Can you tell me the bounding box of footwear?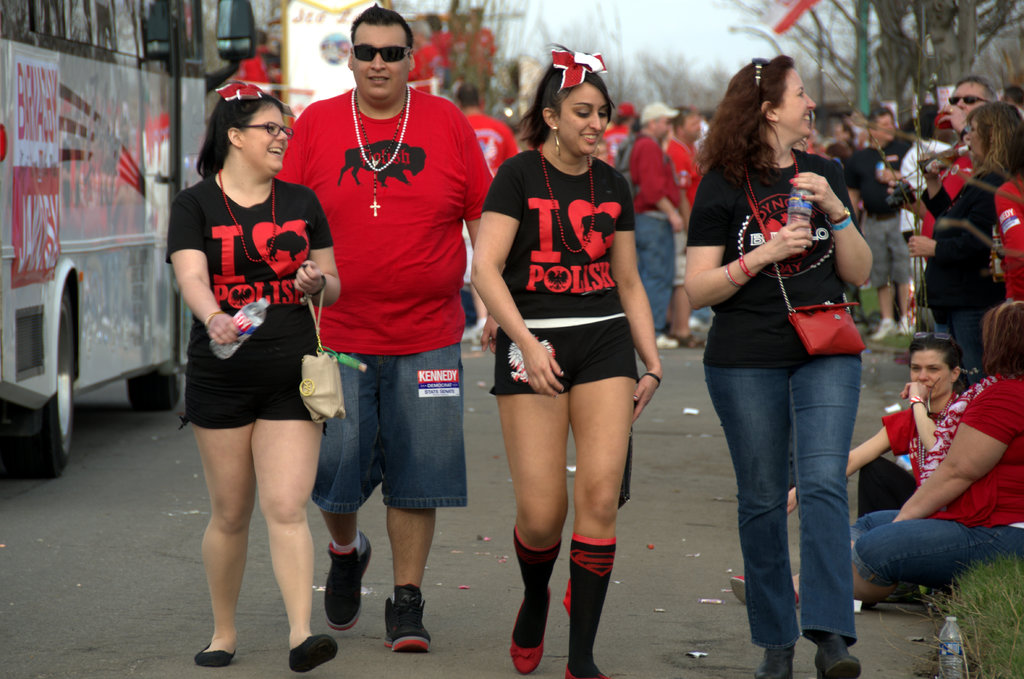
<bbox>322, 527, 374, 632</bbox>.
